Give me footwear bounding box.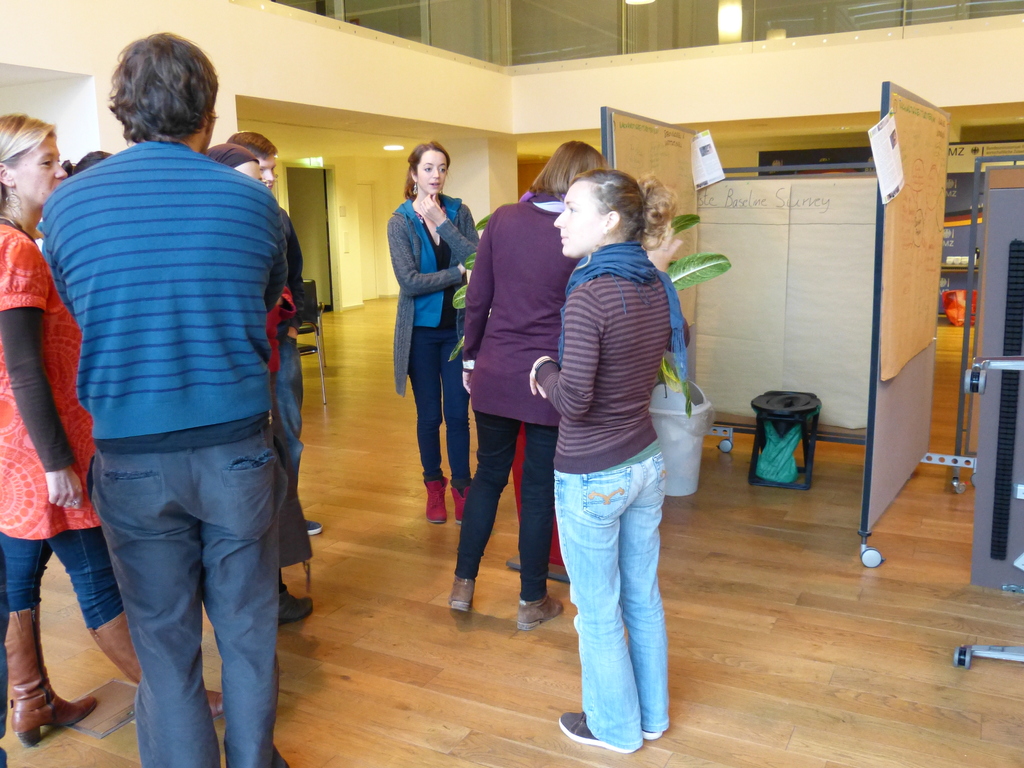
517/593/560/630.
